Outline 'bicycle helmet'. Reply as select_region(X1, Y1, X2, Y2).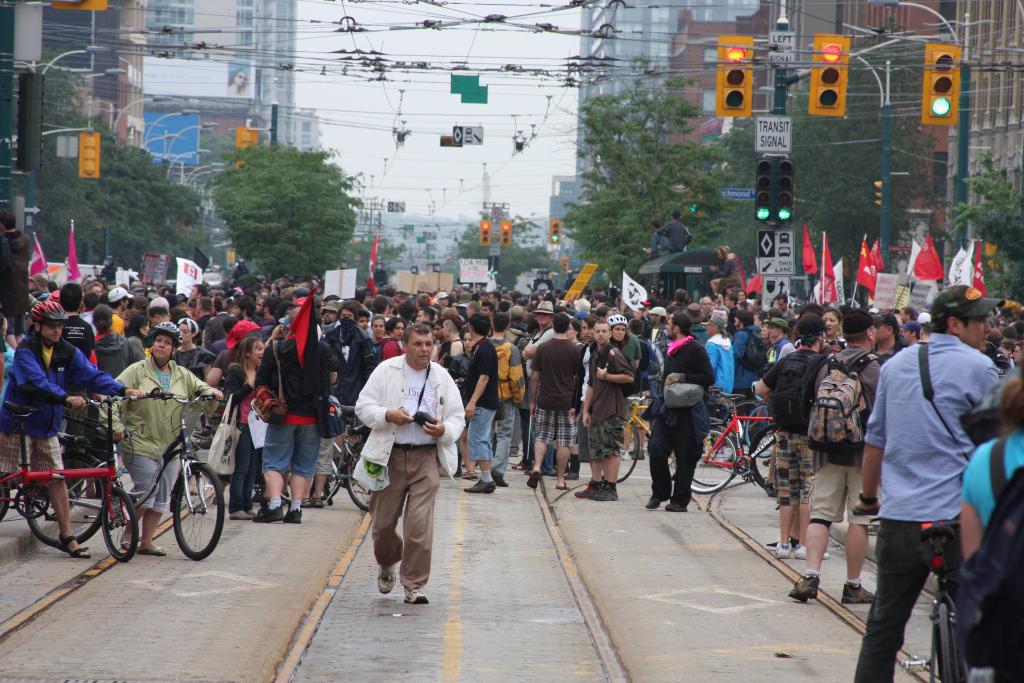
select_region(152, 317, 175, 348).
